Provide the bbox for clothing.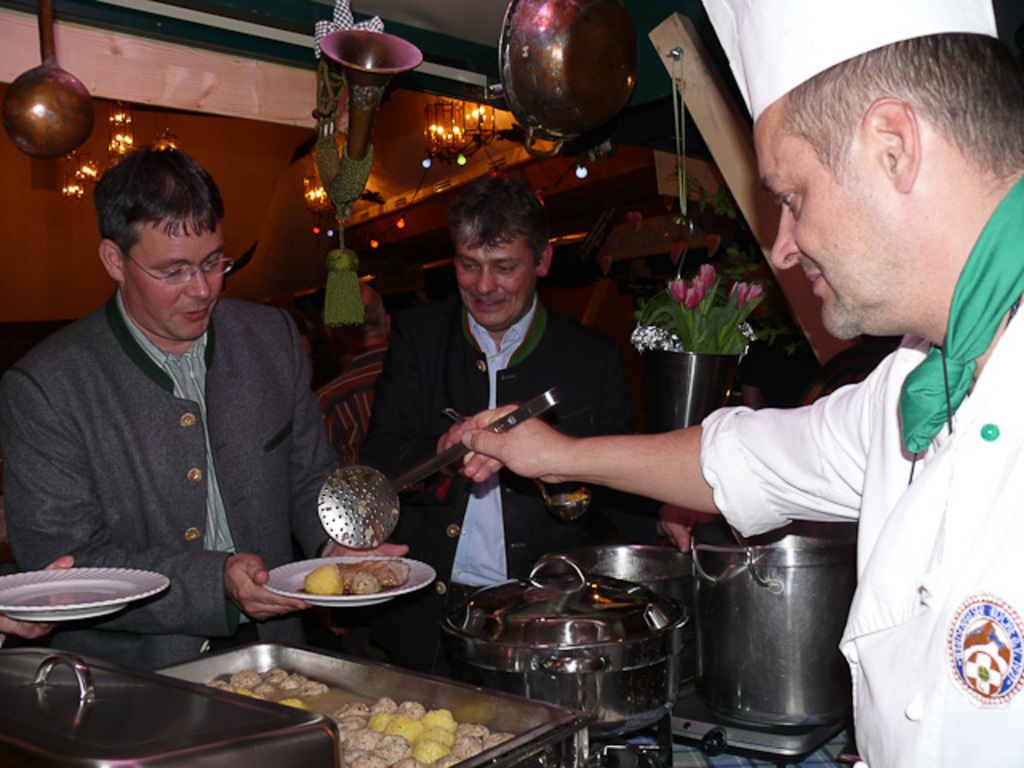
x1=357 y1=301 x2=642 y2=666.
